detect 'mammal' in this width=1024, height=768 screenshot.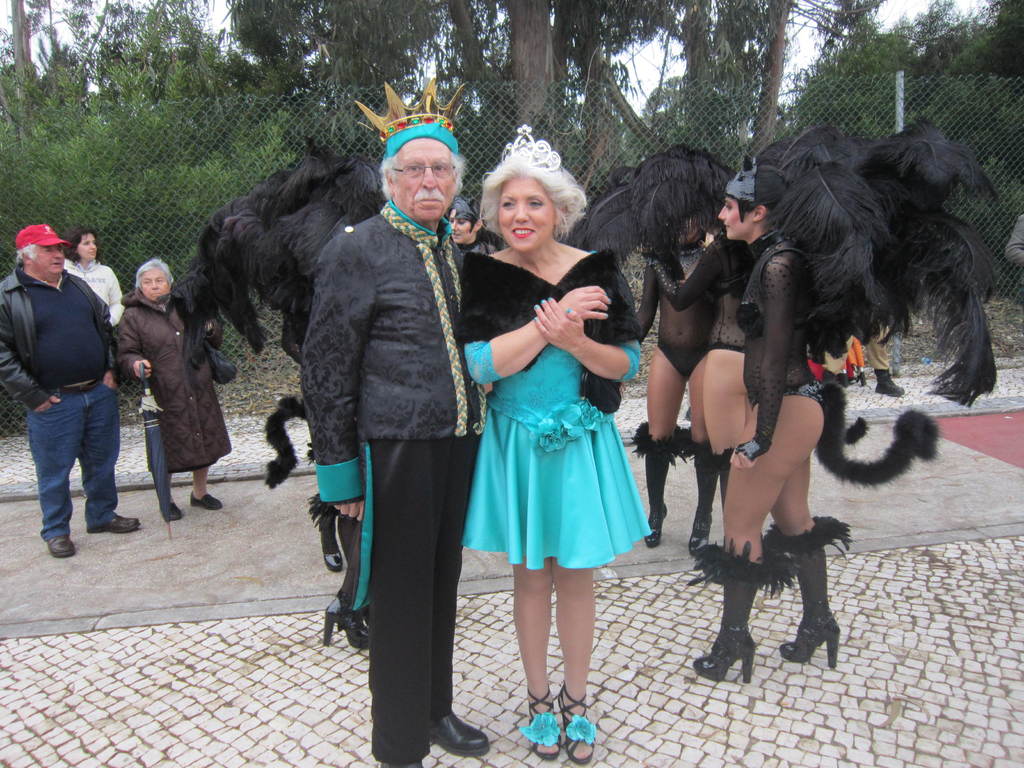
Detection: pyautogui.locateOnScreen(458, 125, 657, 767).
